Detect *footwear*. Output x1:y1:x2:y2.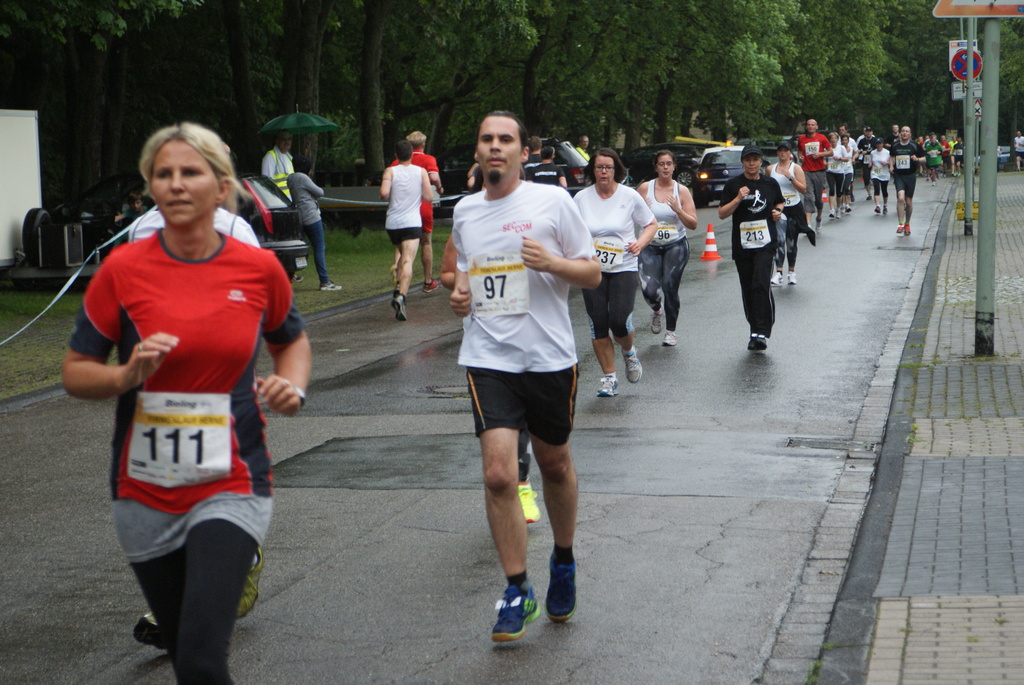
480:585:552:652.
